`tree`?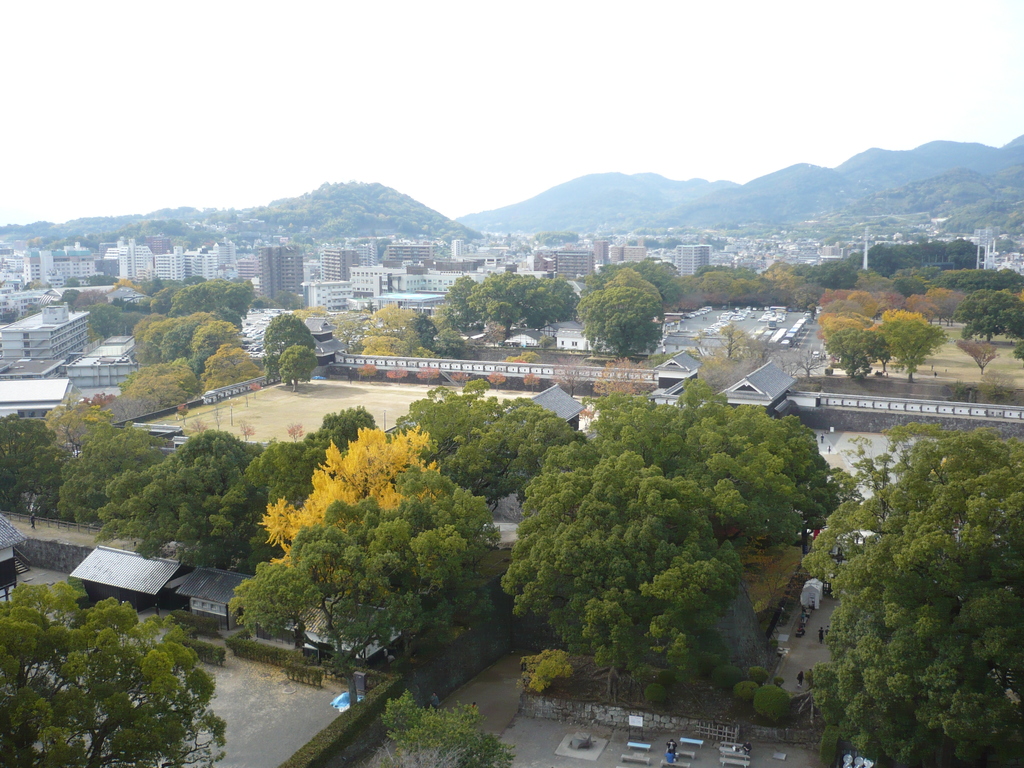
(left=456, top=259, right=552, bottom=319)
